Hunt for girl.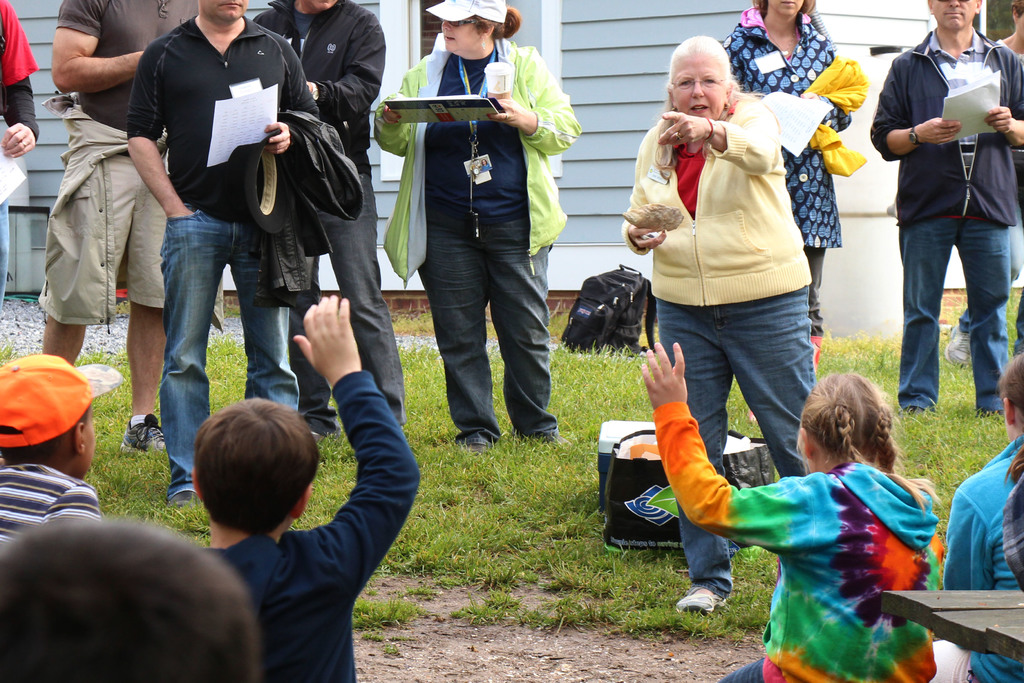
Hunted down at bbox=[636, 340, 939, 682].
